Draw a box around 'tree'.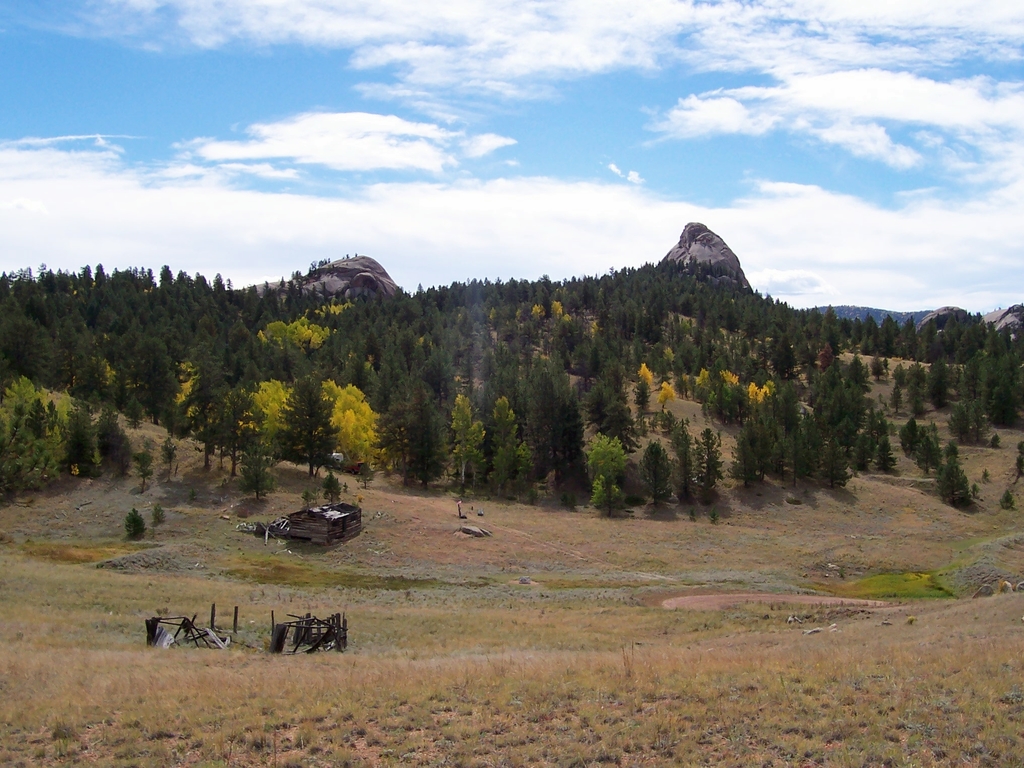
bbox=[855, 431, 870, 465].
